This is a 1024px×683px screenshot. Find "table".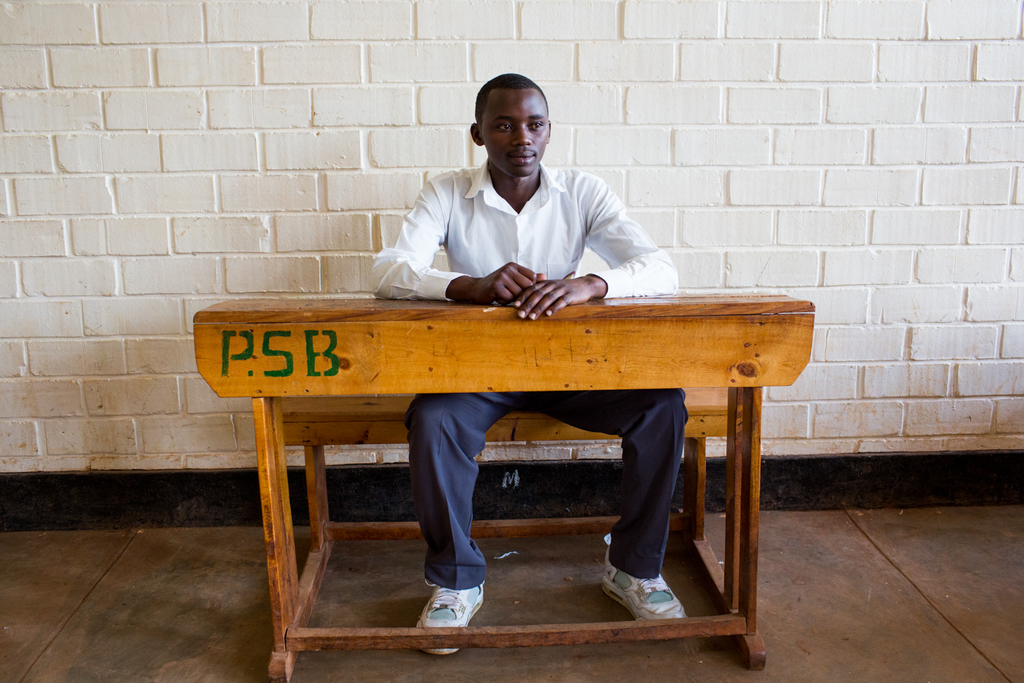
Bounding box: 258, 268, 782, 615.
